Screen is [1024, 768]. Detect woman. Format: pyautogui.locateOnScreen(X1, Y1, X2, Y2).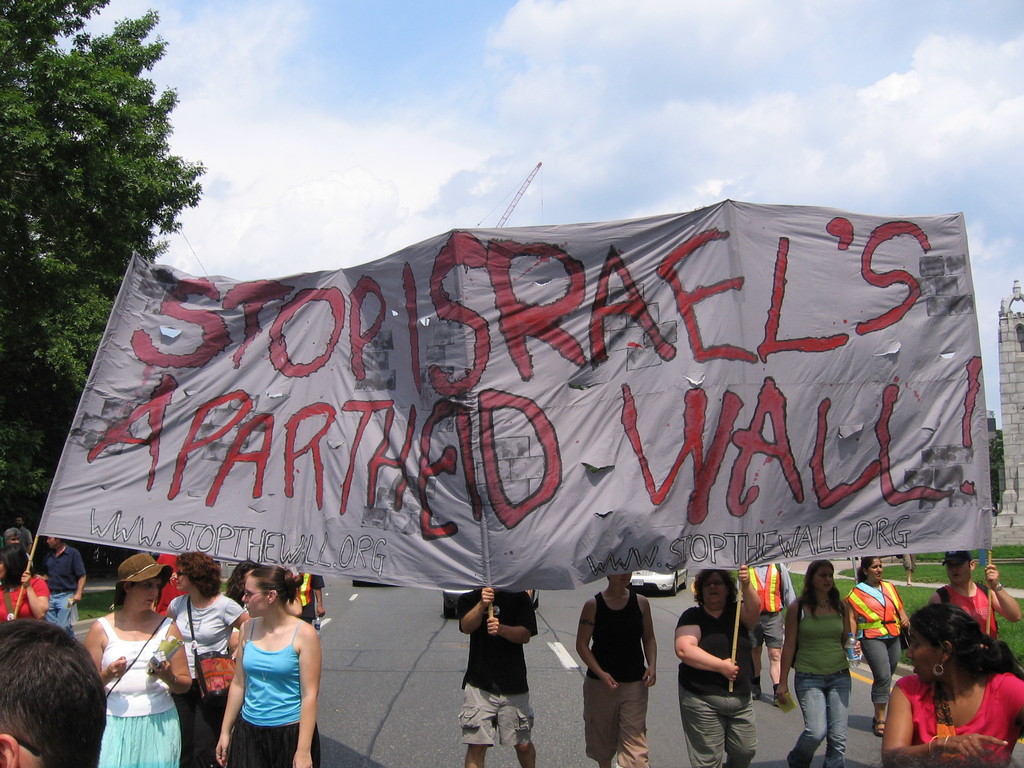
pyautogui.locateOnScreen(172, 554, 251, 767).
